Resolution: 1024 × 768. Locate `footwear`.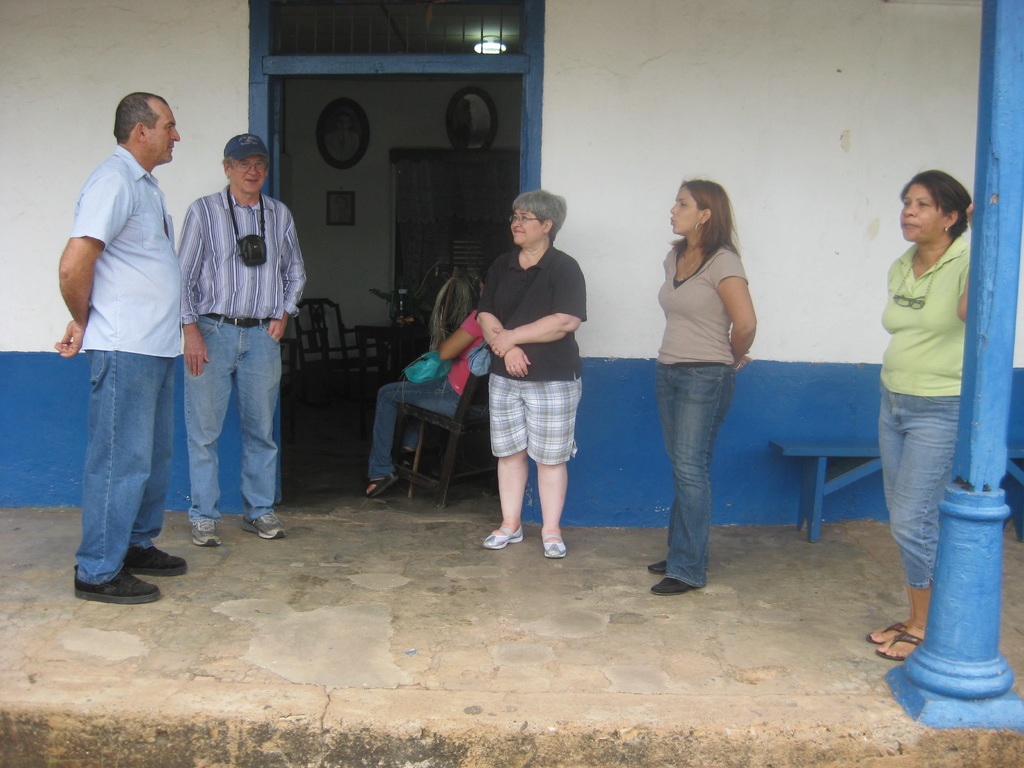
[left=368, top=471, right=398, bottom=499].
